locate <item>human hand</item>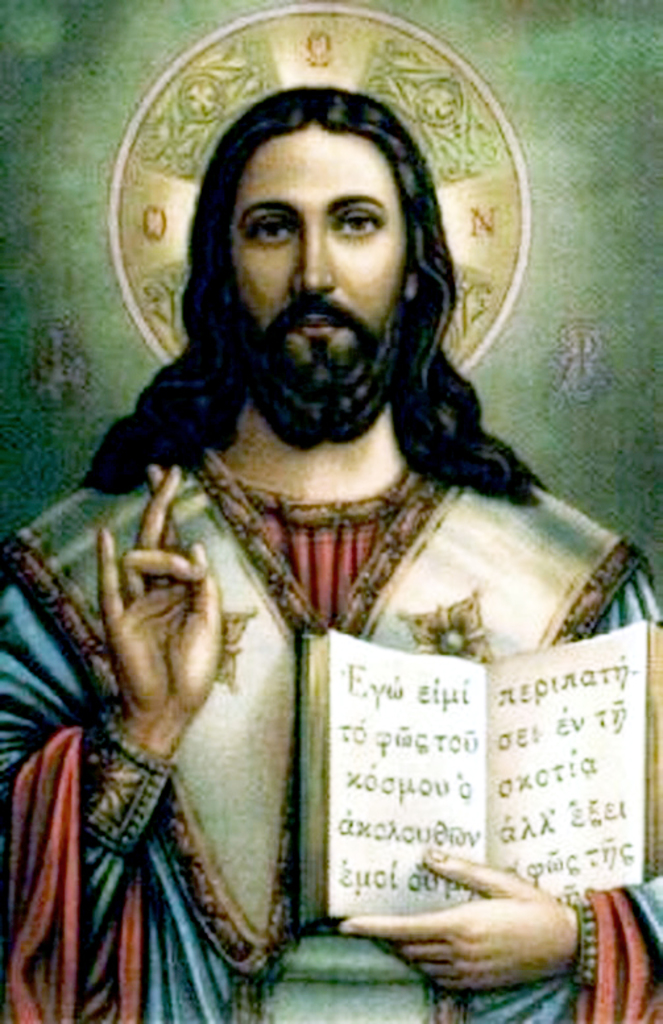
327:862:604:979
